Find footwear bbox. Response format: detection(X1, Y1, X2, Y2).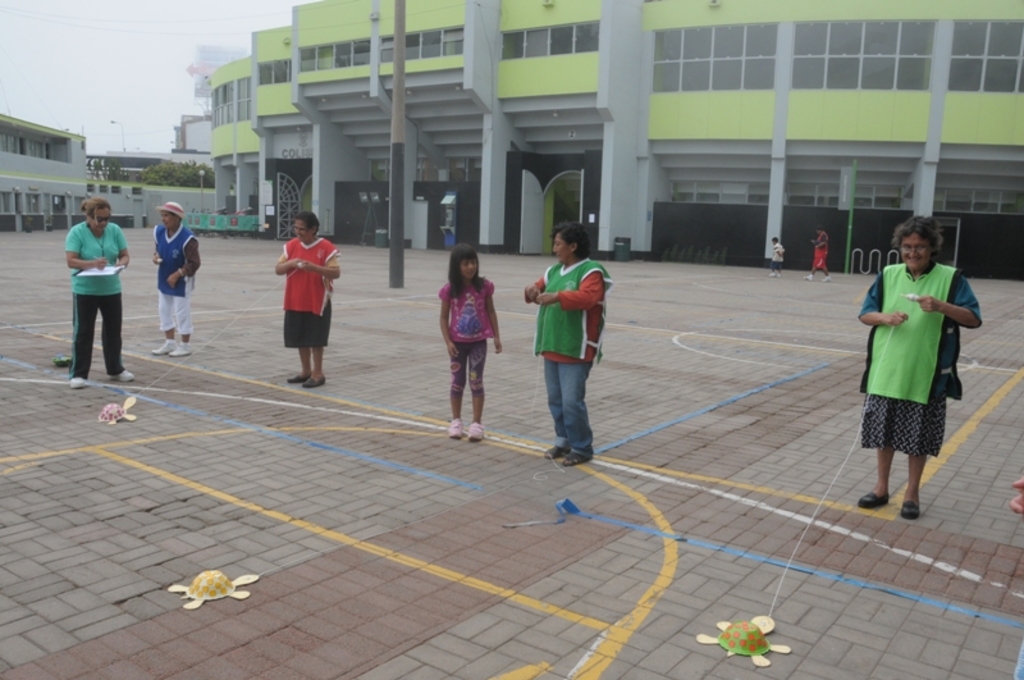
detection(897, 483, 924, 525).
